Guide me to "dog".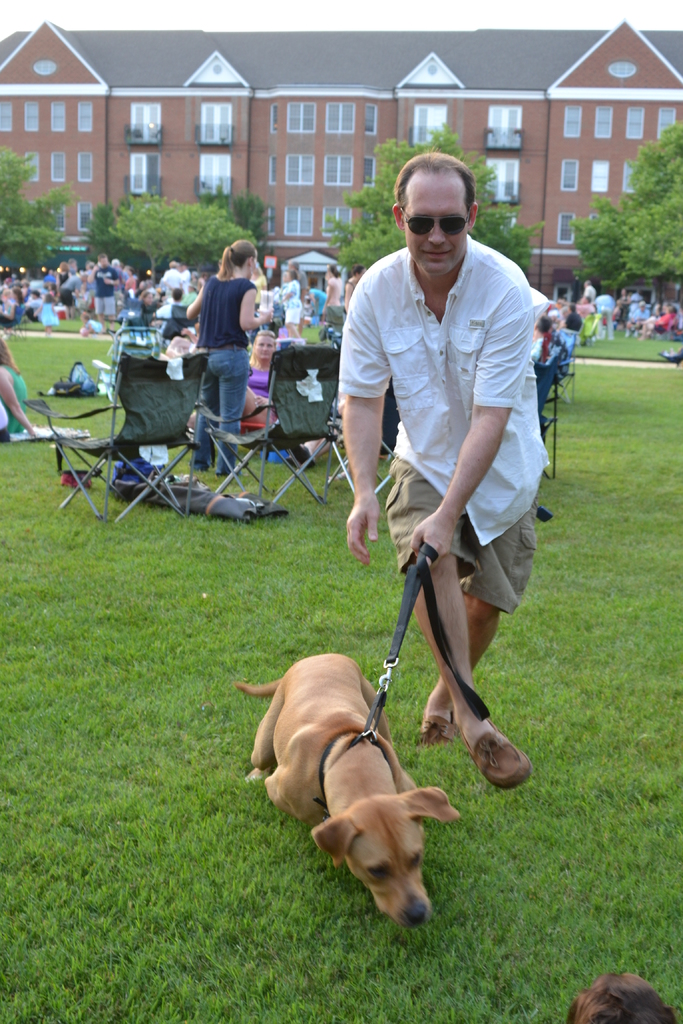
Guidance: 232/653/461/928.
